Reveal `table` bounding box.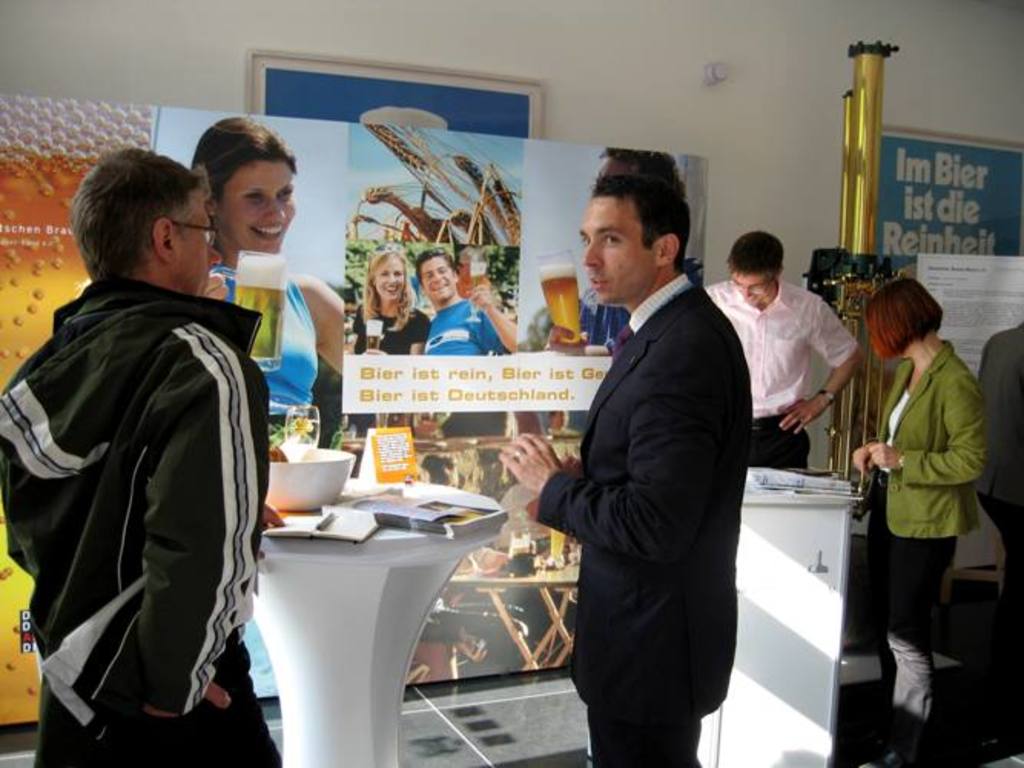
Revealed: left=213, top=468, right=528, bottom=765.
